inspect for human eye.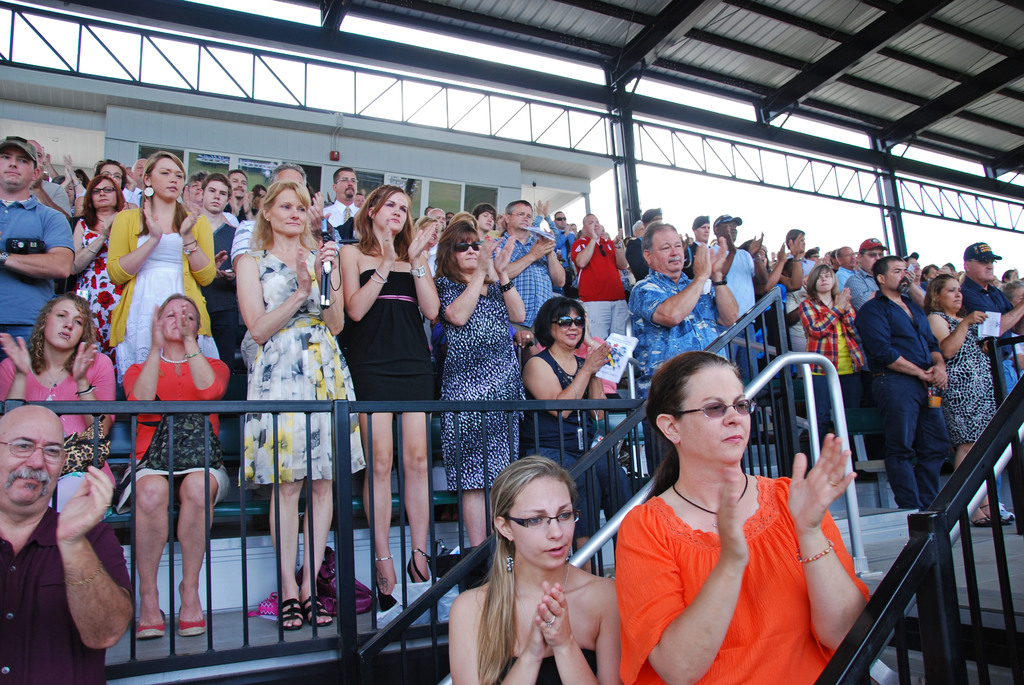
Inspection: {"x1": 295, "y1": 205, "x2": 305, "y2": 212}.
